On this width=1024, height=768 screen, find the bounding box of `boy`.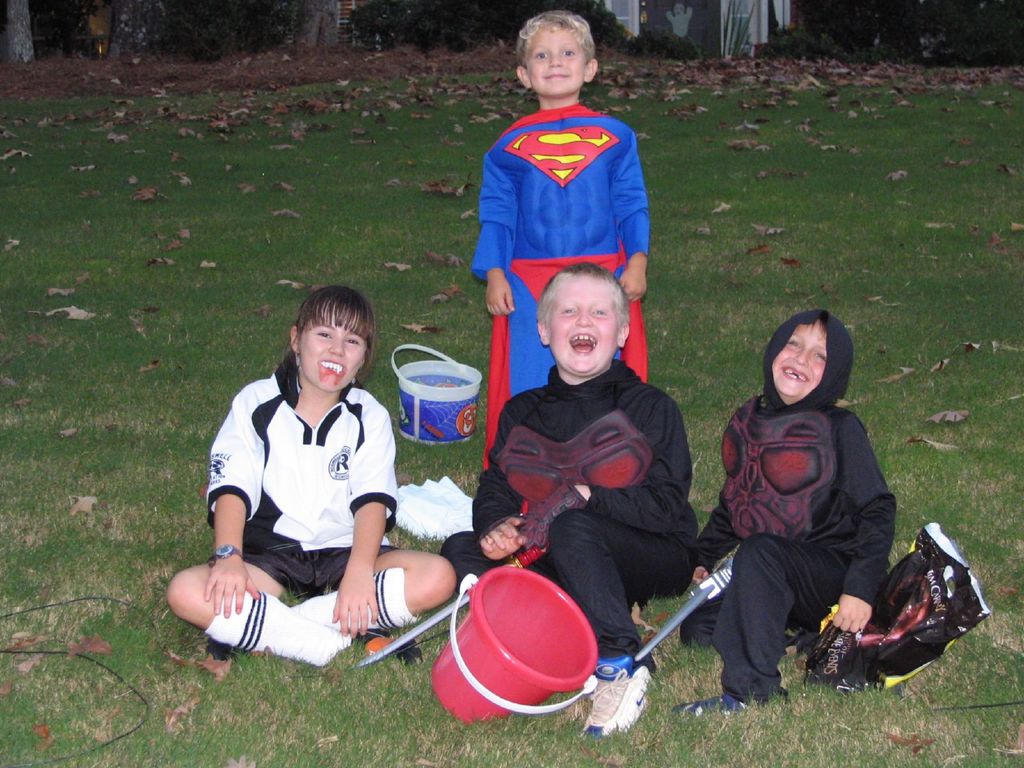
Bounding box: locate(684, 302, 894, 739).
